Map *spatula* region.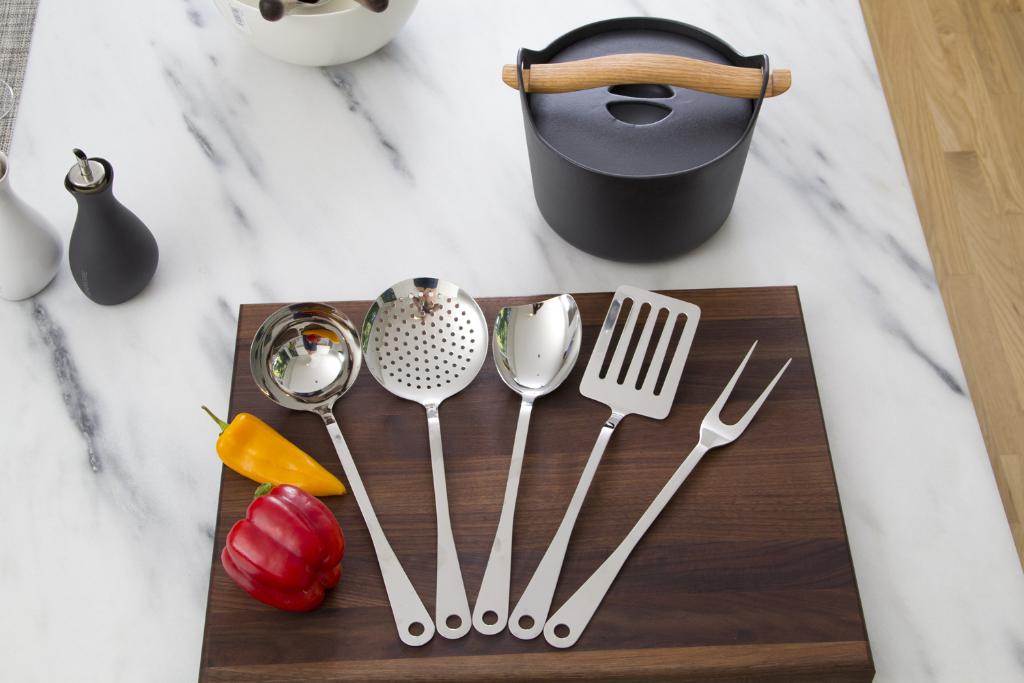
Mapped to pyautogui.locateOnScreen(507, 282, 702, 642).
